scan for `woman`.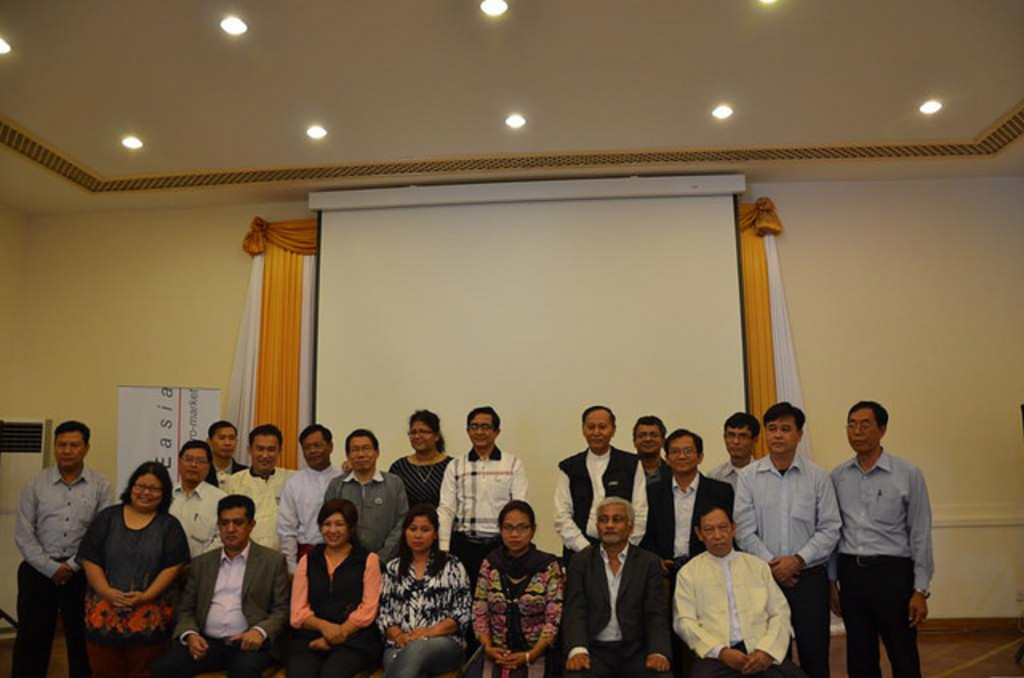
Scan result: 387/406/458/513.
